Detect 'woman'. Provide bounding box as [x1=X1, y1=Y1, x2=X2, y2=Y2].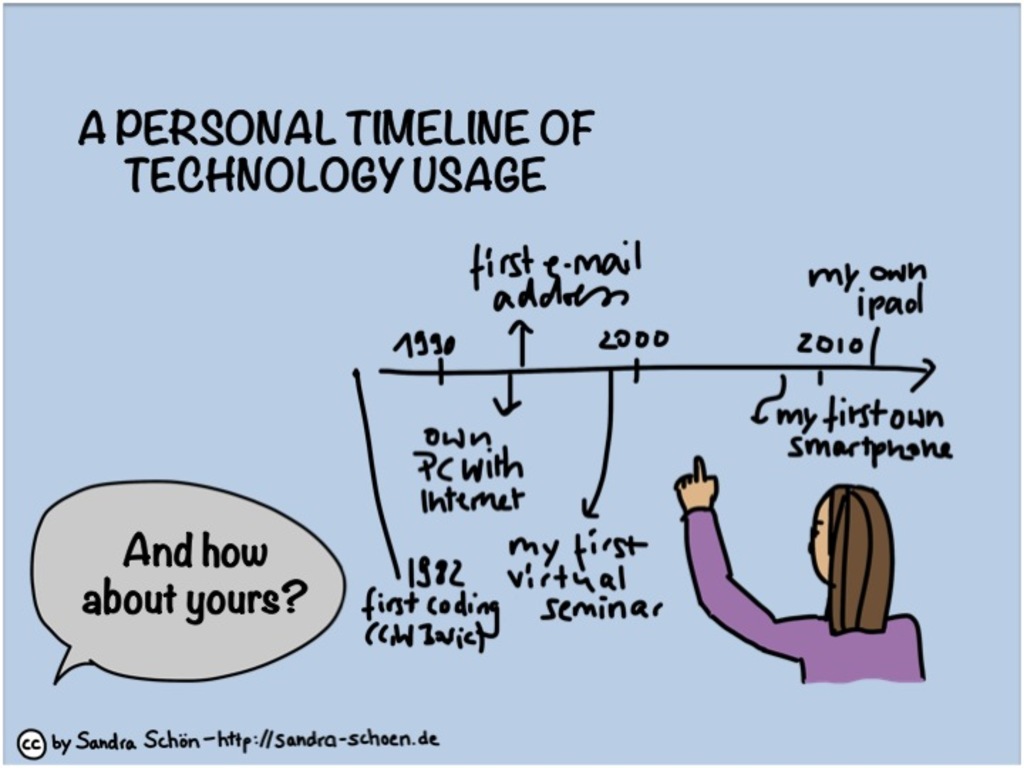
[x1=674, y1=454, x2=926, y2=681].
